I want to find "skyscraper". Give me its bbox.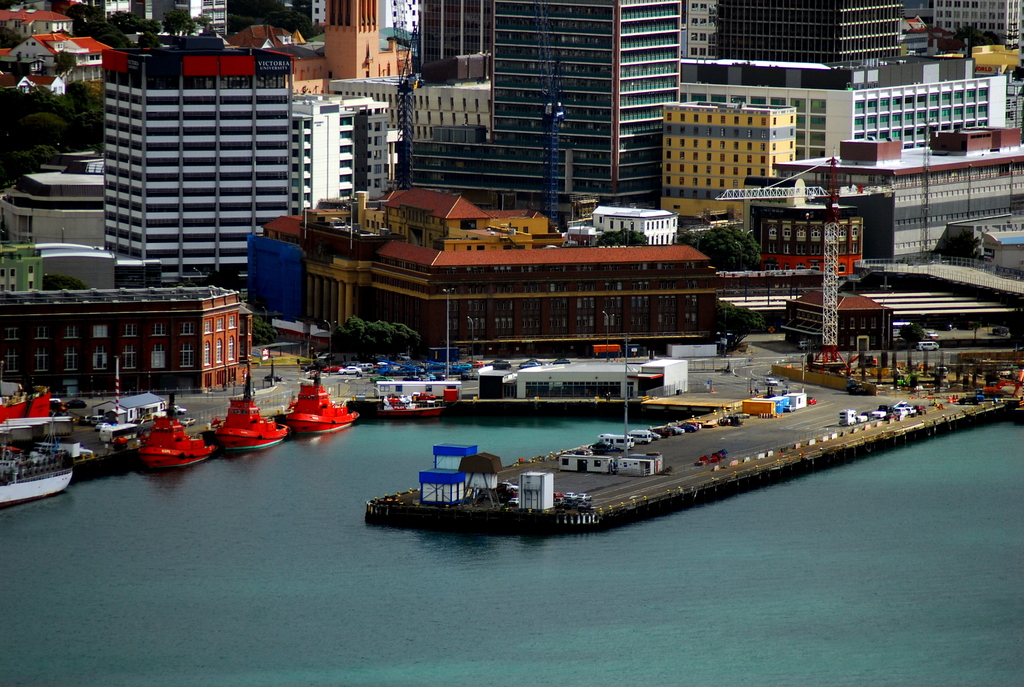
931/0/1023/40.
